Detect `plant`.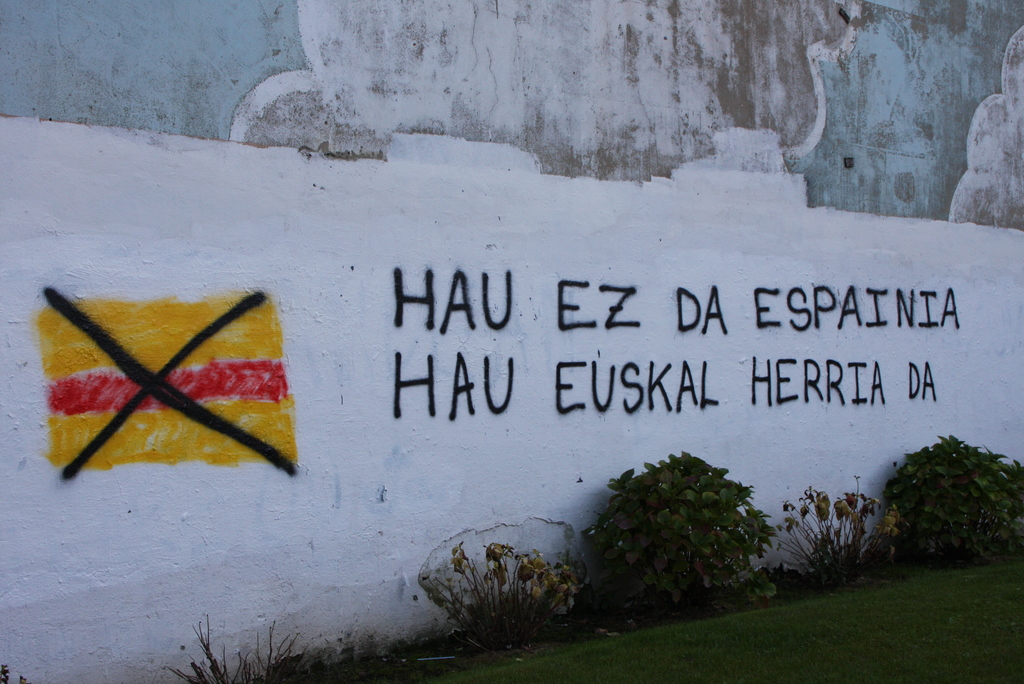
Detected at [x1=890, y1=430, x2=1021, y2=572].
